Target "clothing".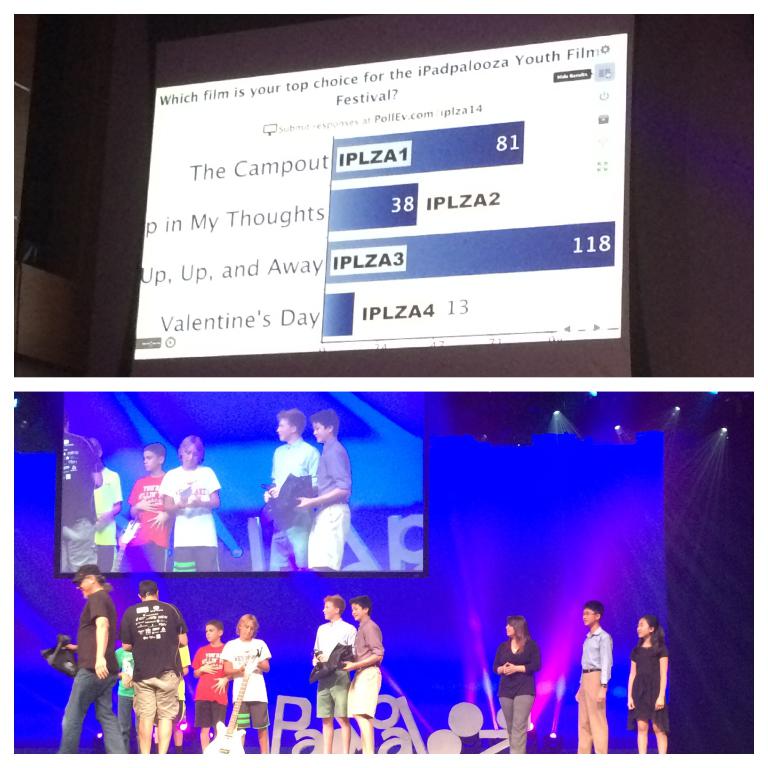
Target region: (x1=499, y1=700, x2=529, y2=763).
